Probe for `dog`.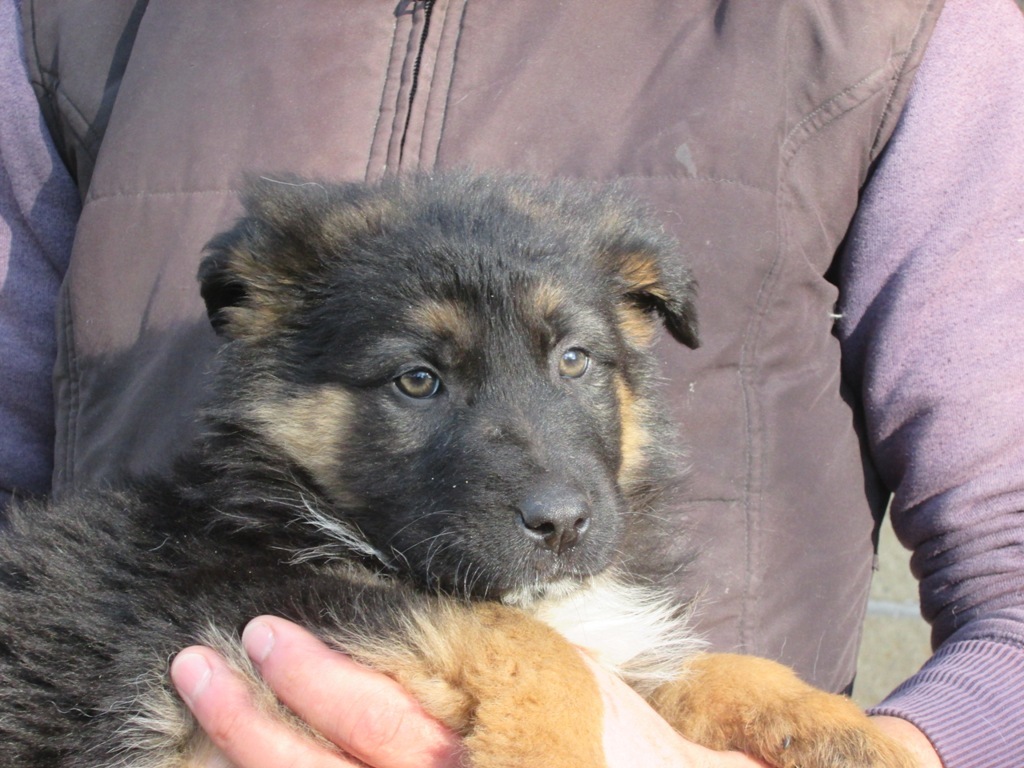
Probe result: 0, 159, 924, 767.
